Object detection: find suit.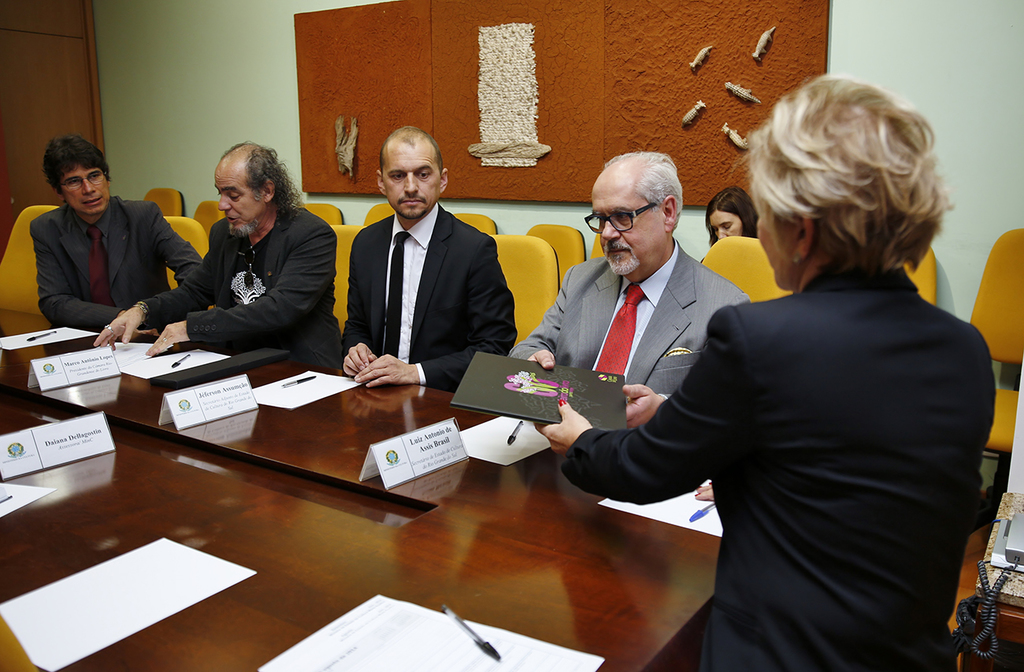
(left=336, top=196, right=517, bottom=390).
